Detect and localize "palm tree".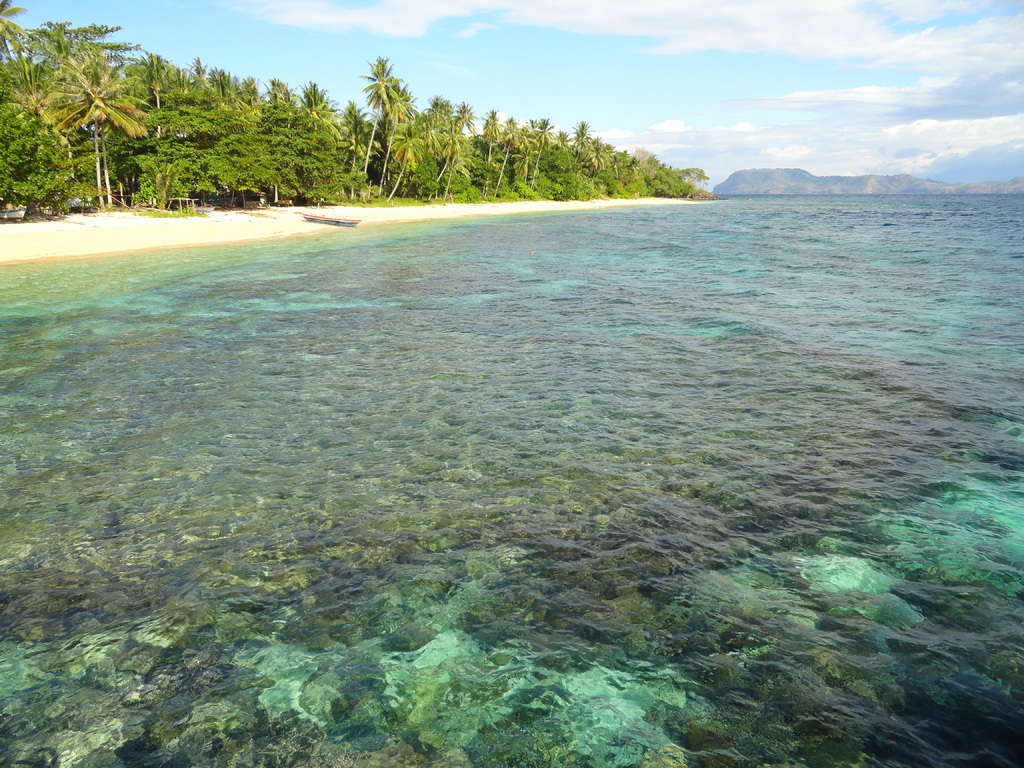
Localized at x1=488 y1=117 x2=548 y2=196.
